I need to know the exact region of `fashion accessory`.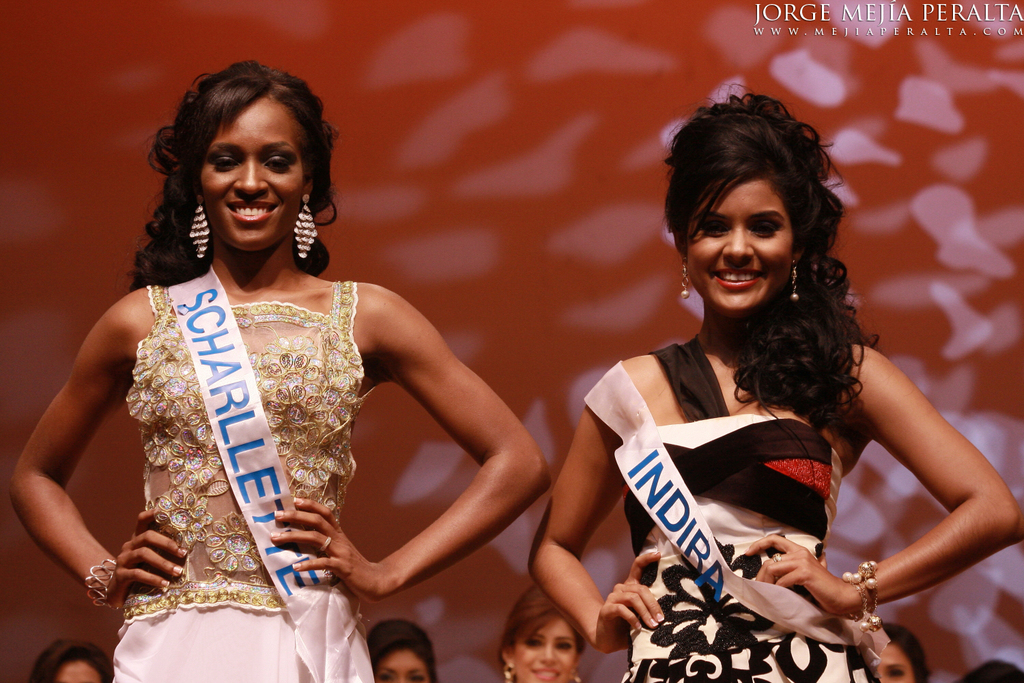
Region: Rect(680, 264, 690, 297).
